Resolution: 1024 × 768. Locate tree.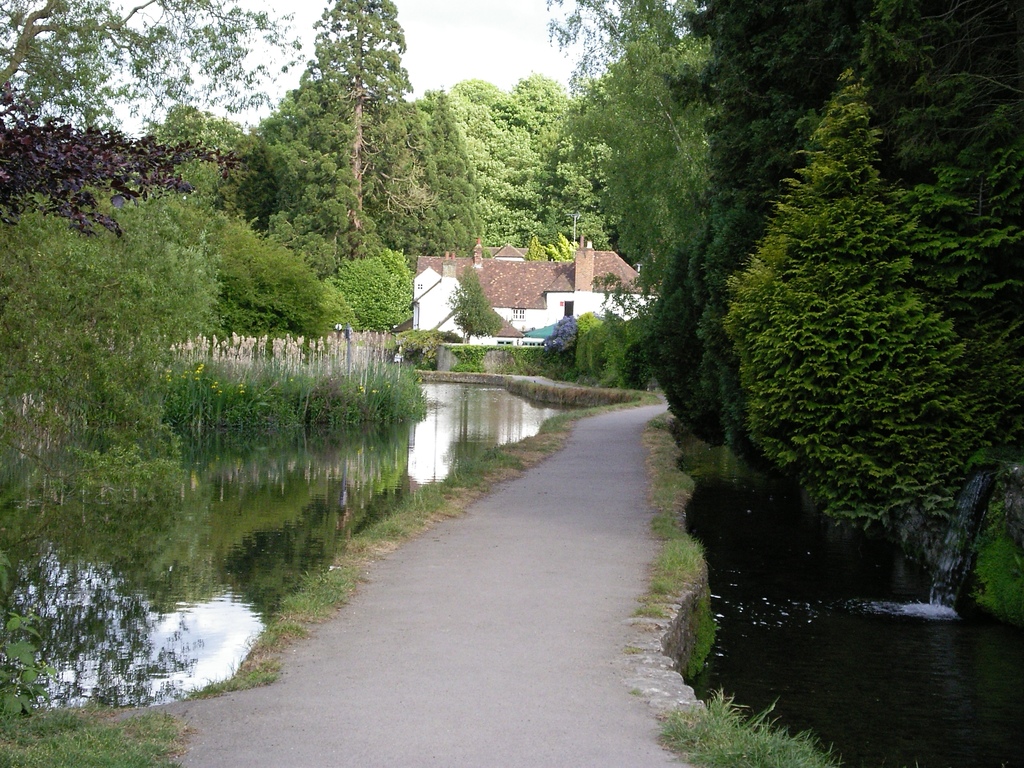
left=257, top=126, right=392, bottom=273.
